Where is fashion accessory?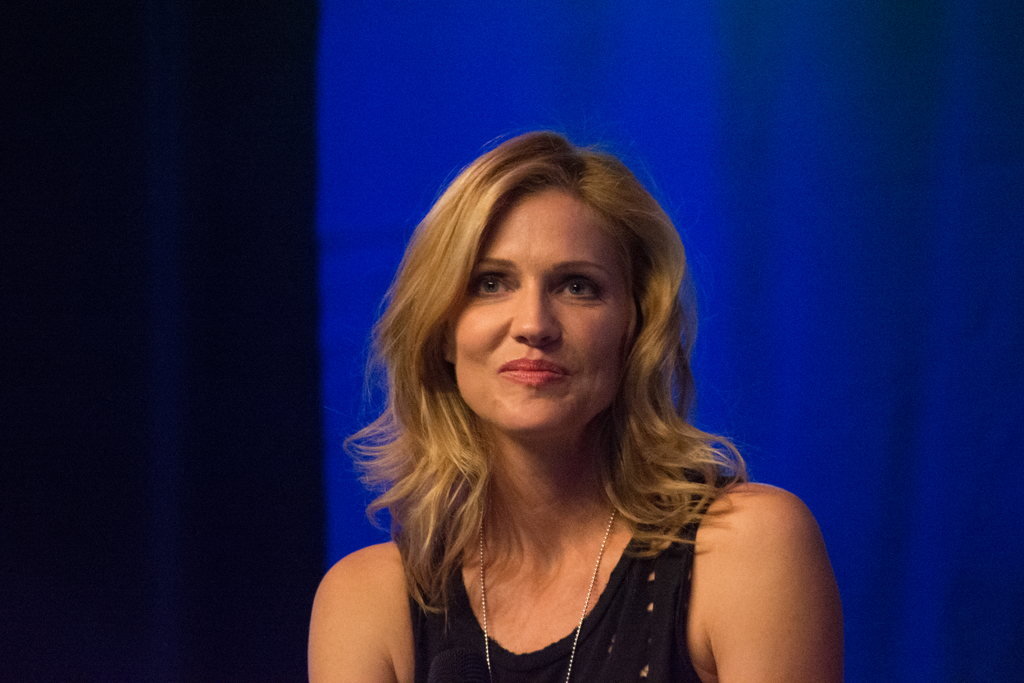
<bbox>483, 513, 617, 682</bbox>.
